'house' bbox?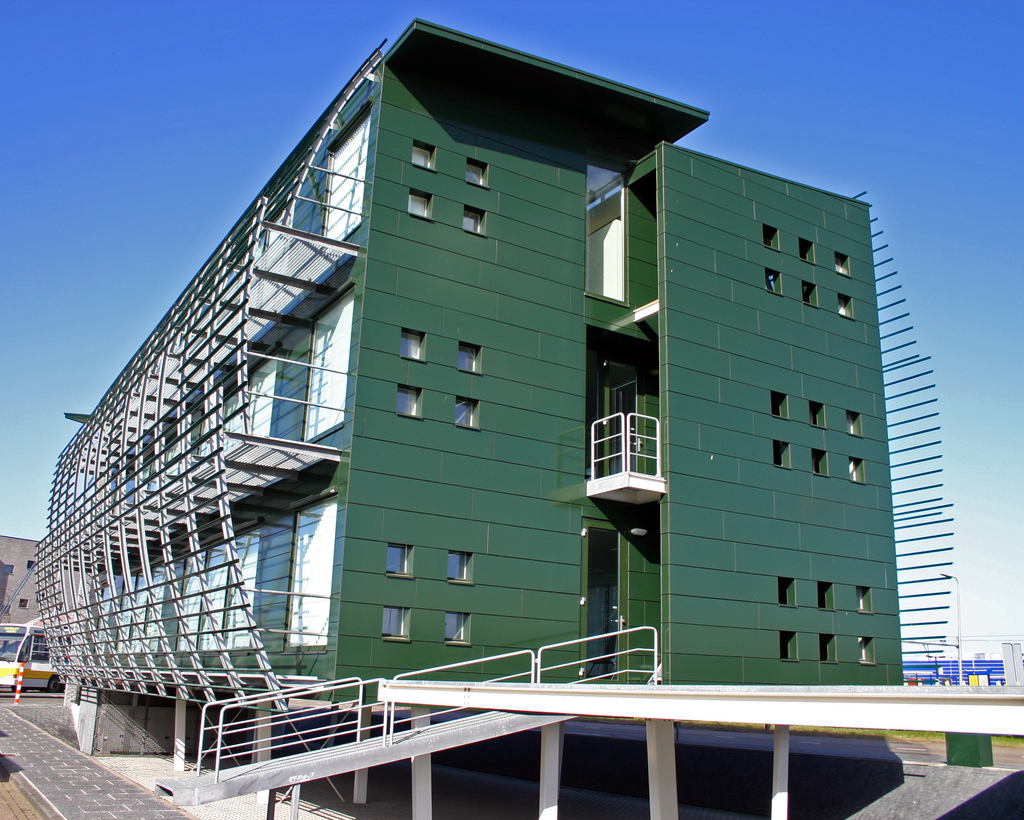
locate(0, 11, 1005, 795)
